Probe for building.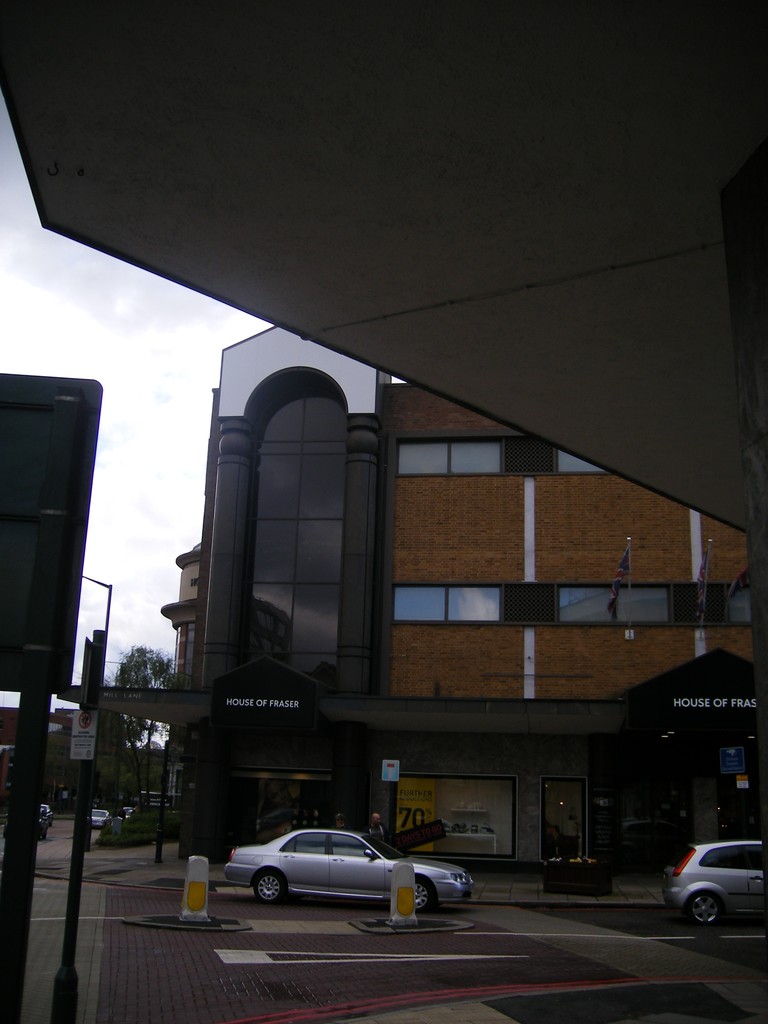
Probe result: box(0, 0, 767, 771).
